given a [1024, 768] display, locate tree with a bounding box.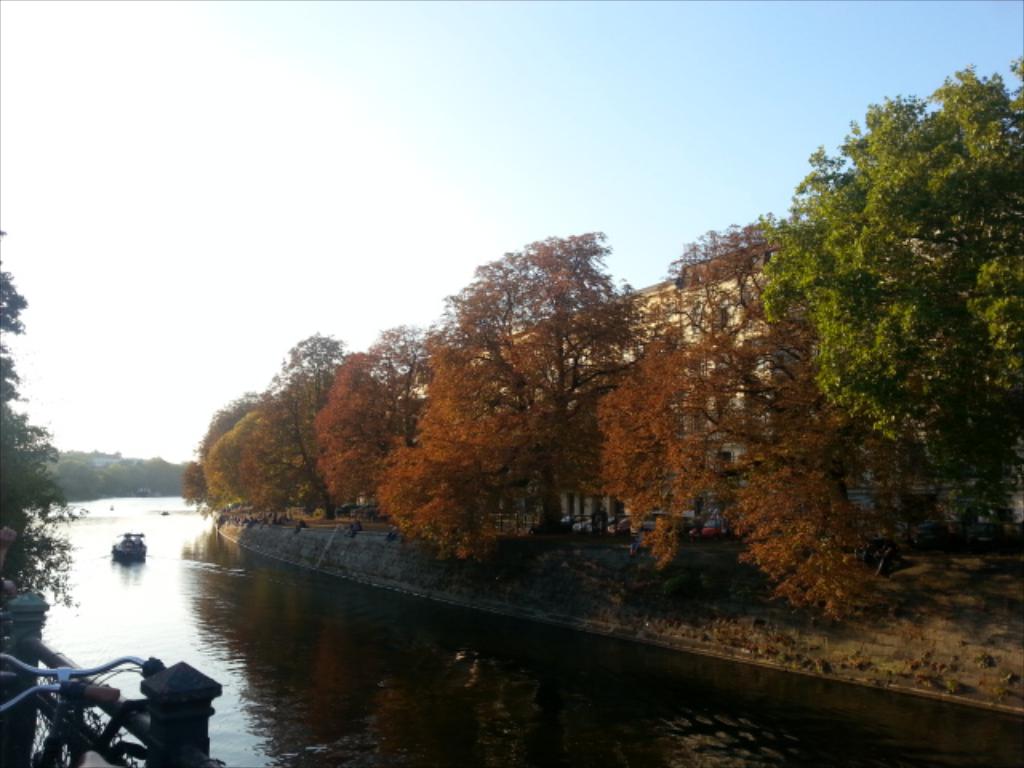
Located: <bbox>187, 386, 291, 514</bbox>.
